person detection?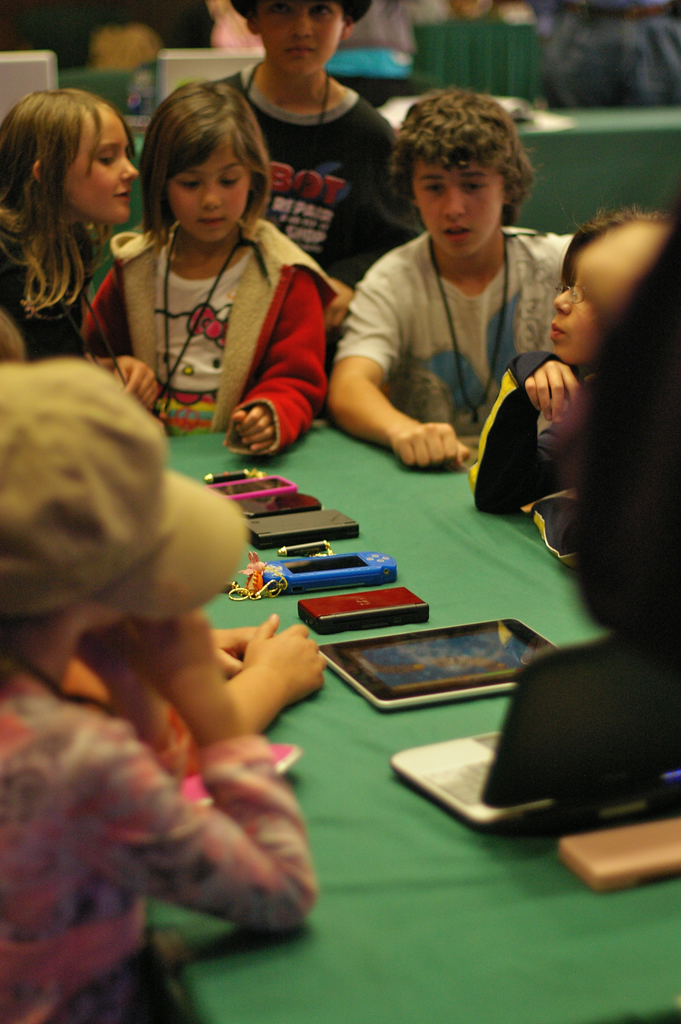
bbox=[115, 92, 319, 458]
